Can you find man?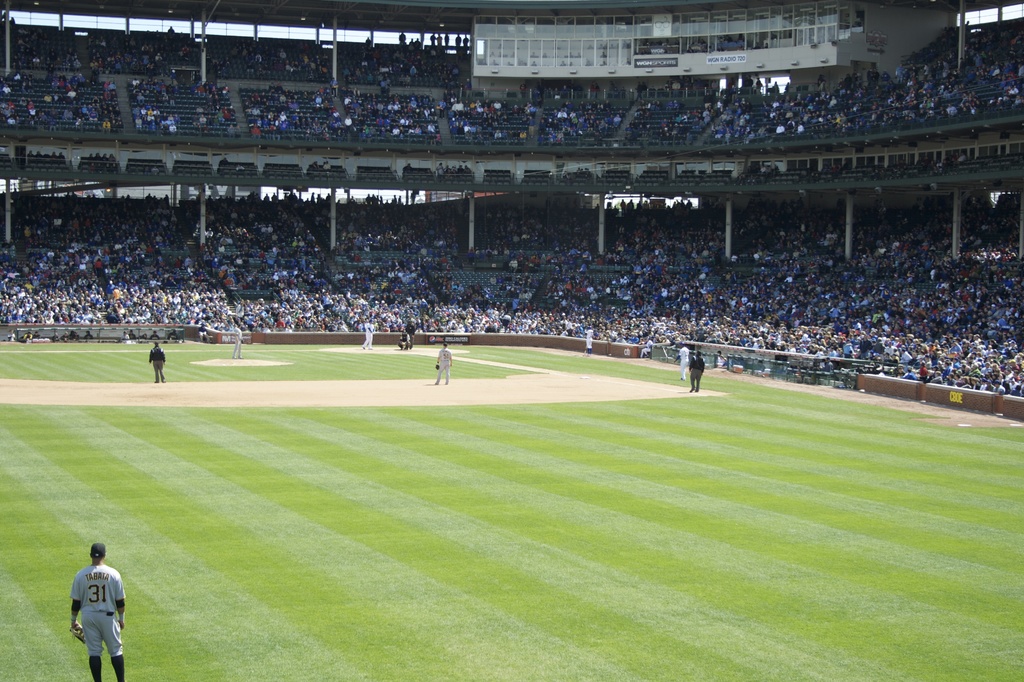
Yes, bounding box: bbox(586, 327, 593, 356).
